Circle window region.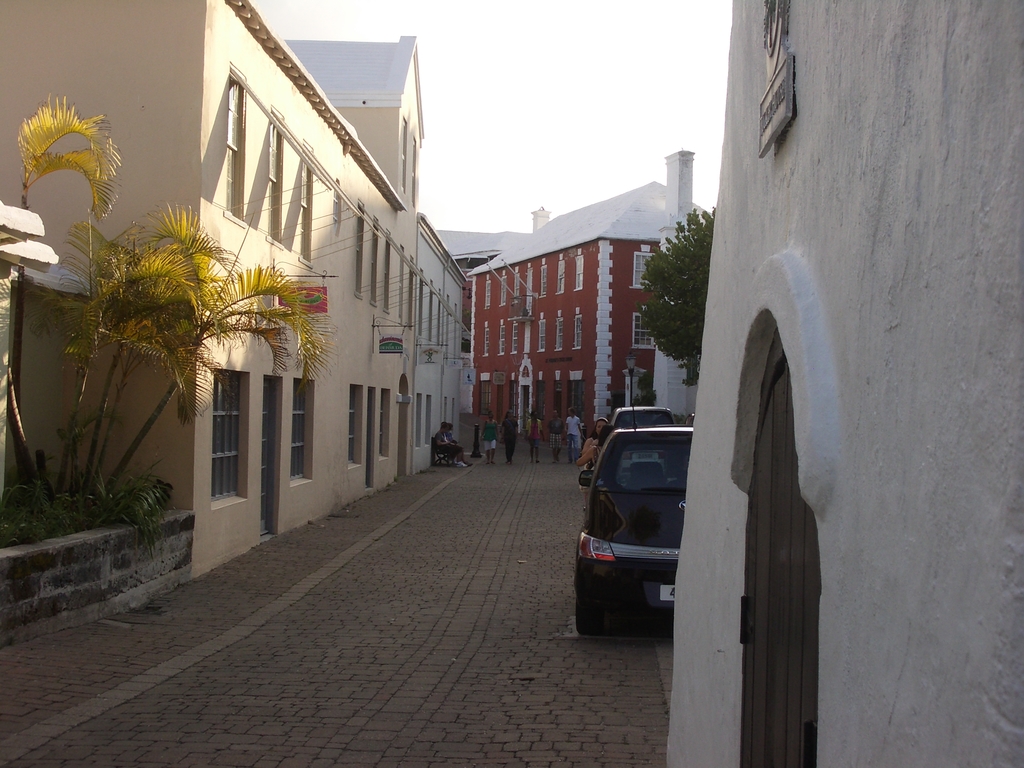
Region: (x1=554, y1=311, x2=563, y2=352).
